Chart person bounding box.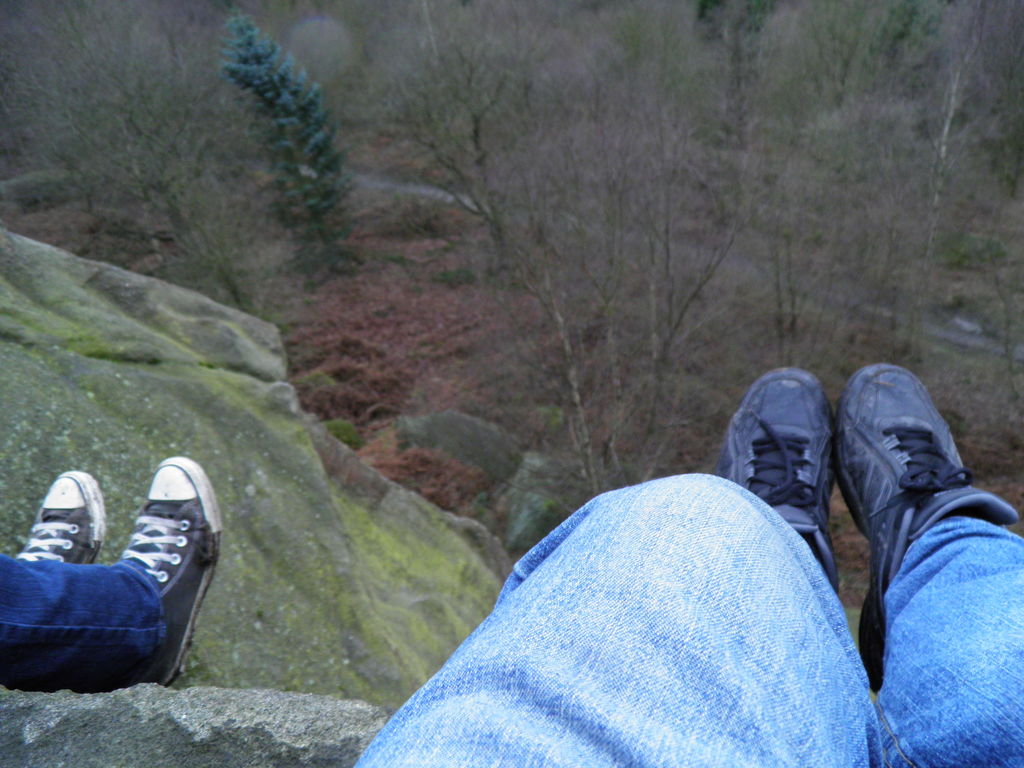
Charted: 349/365/1023/767.
